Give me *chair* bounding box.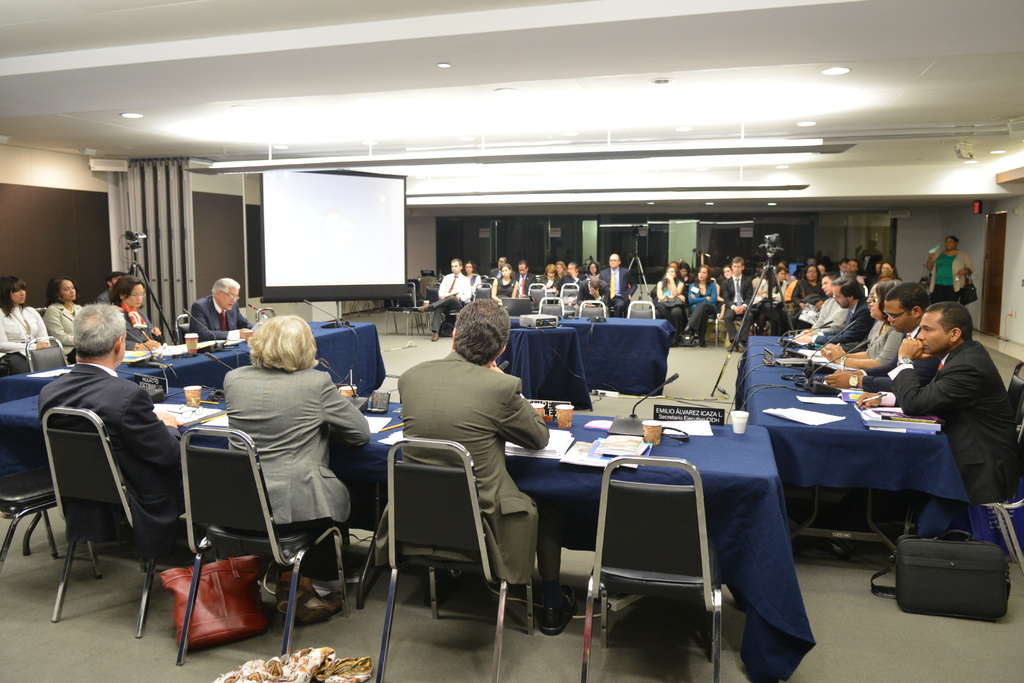
[x1=34, y1=306, x2=49, y2=325].
